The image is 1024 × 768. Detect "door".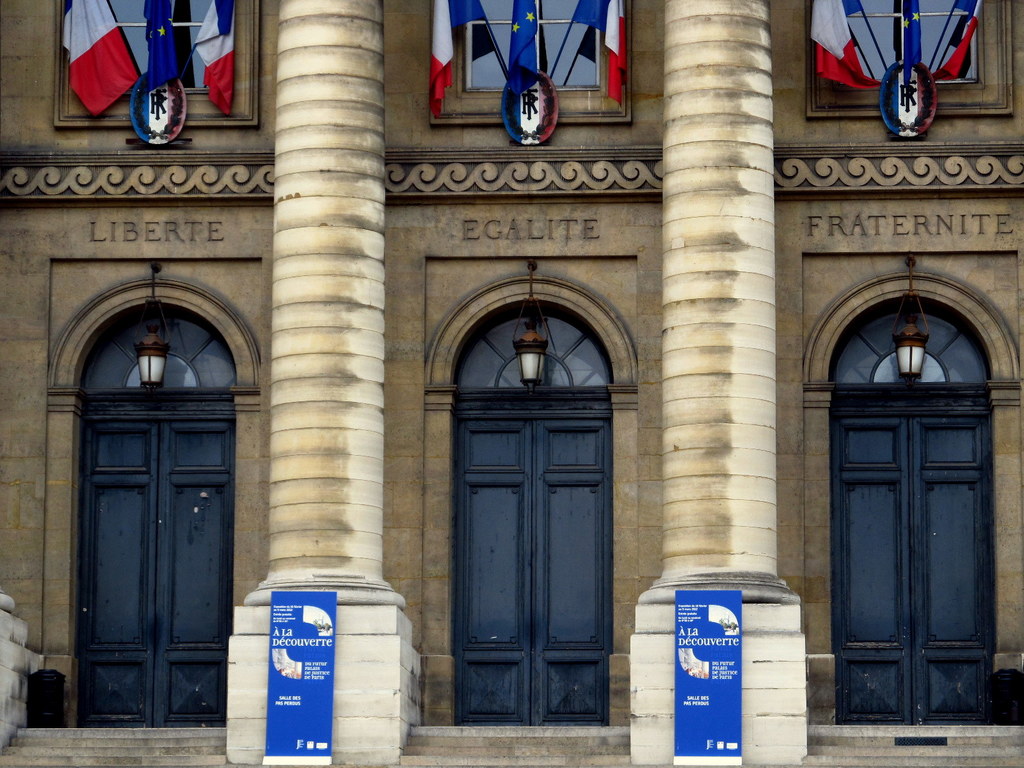
Detection: bbox=(450, 301, 614, 734).
